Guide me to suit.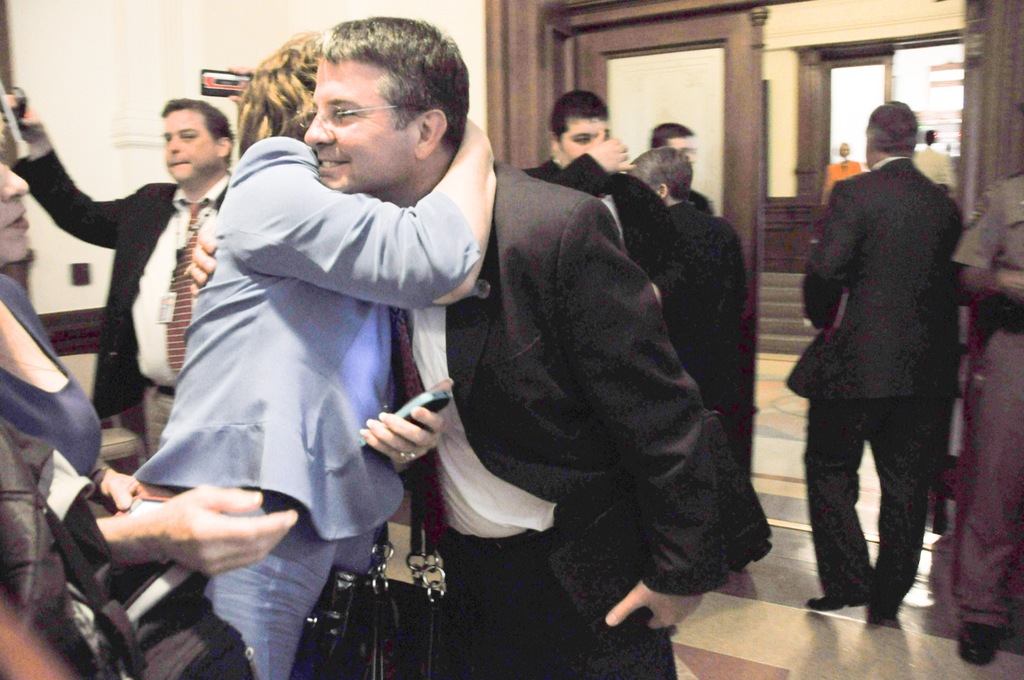
Guidance: pyautogui.locateOnScreen(787, 158, 961, 604).
